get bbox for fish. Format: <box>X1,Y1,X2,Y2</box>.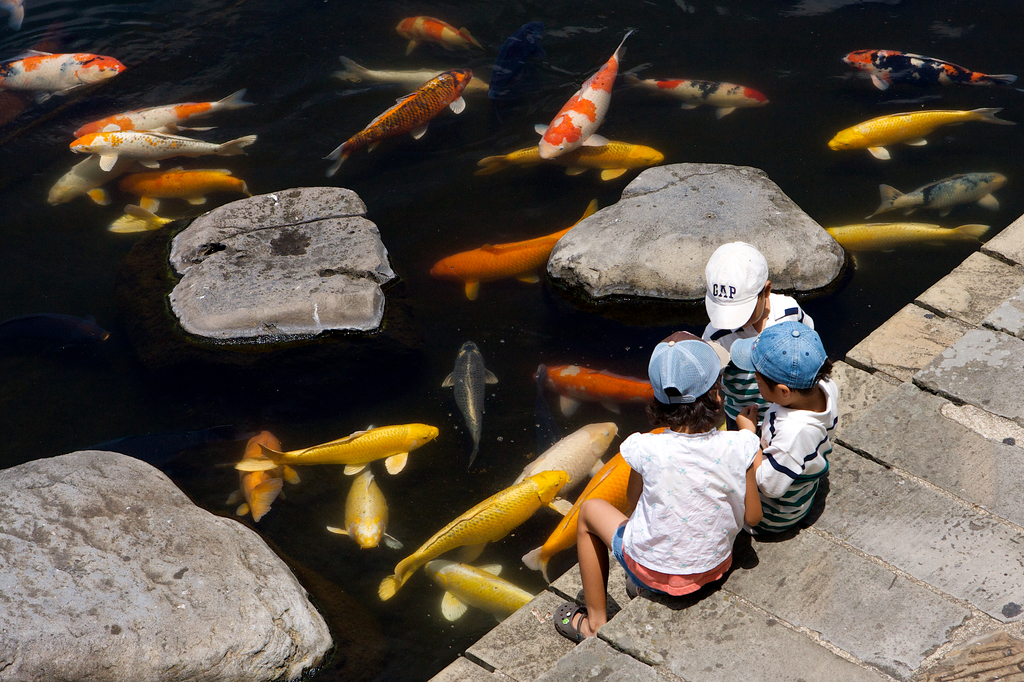
<box>520,363,649,423</box>.
